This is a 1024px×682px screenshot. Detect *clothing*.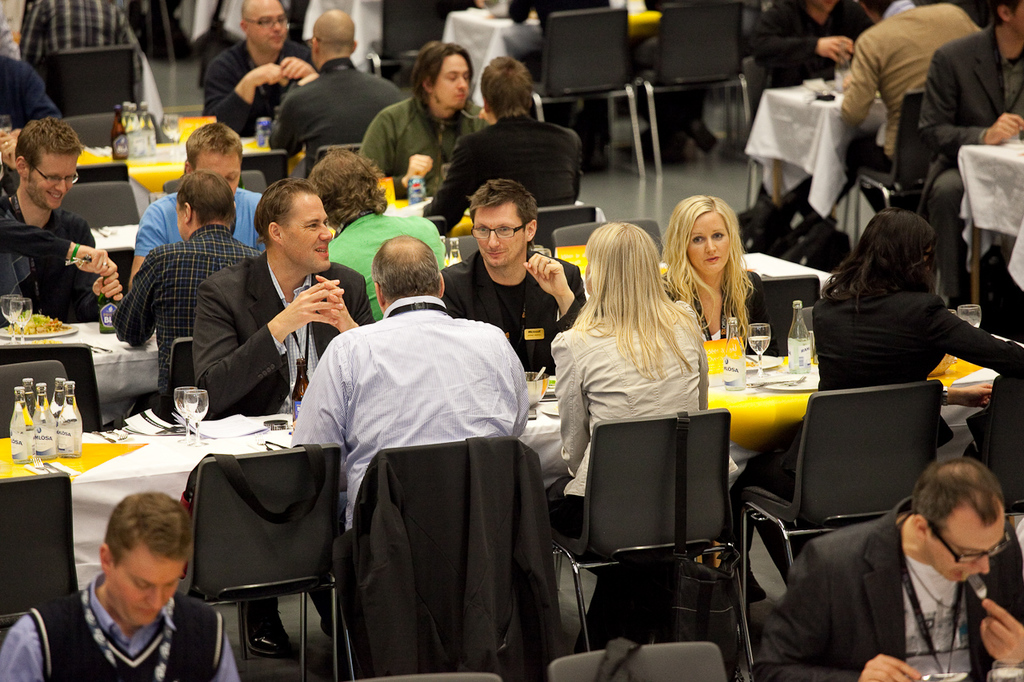
<box>839,0,975,218</box>.
